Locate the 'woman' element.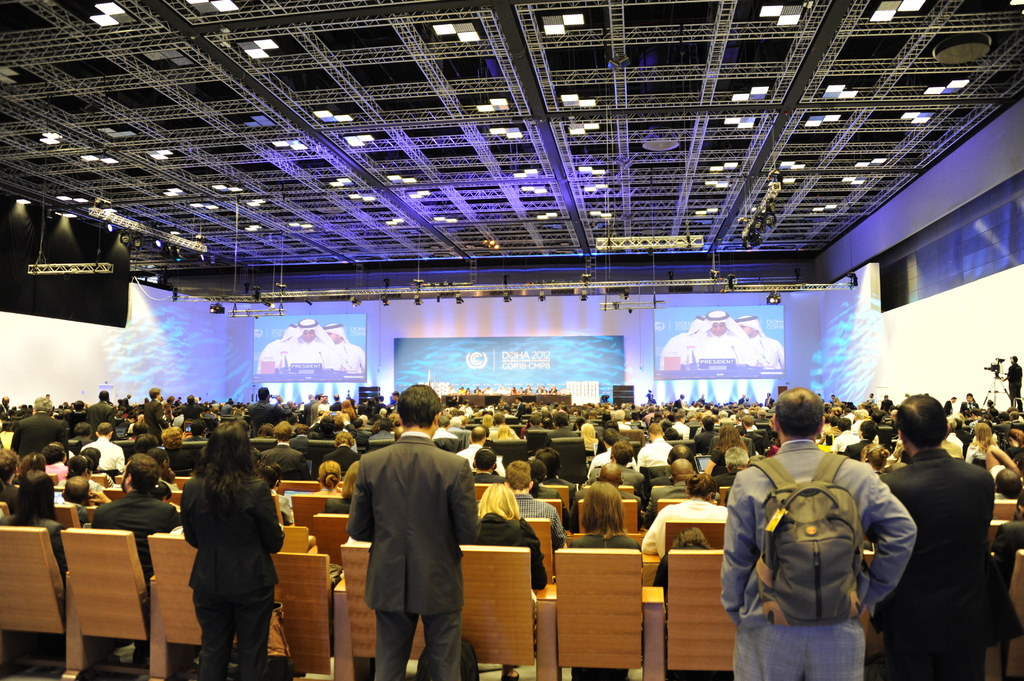
Element bbox: bbox=(567, 483, 643, 680).
